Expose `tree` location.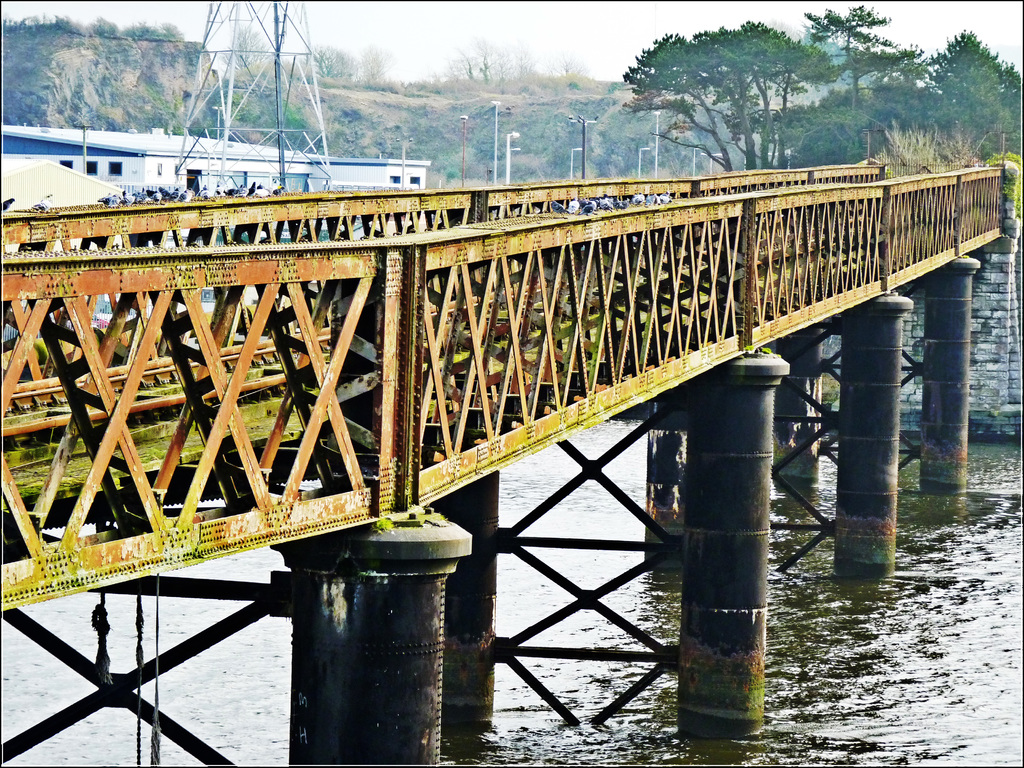
Exposed at rect(354, 45, 399, 90).
